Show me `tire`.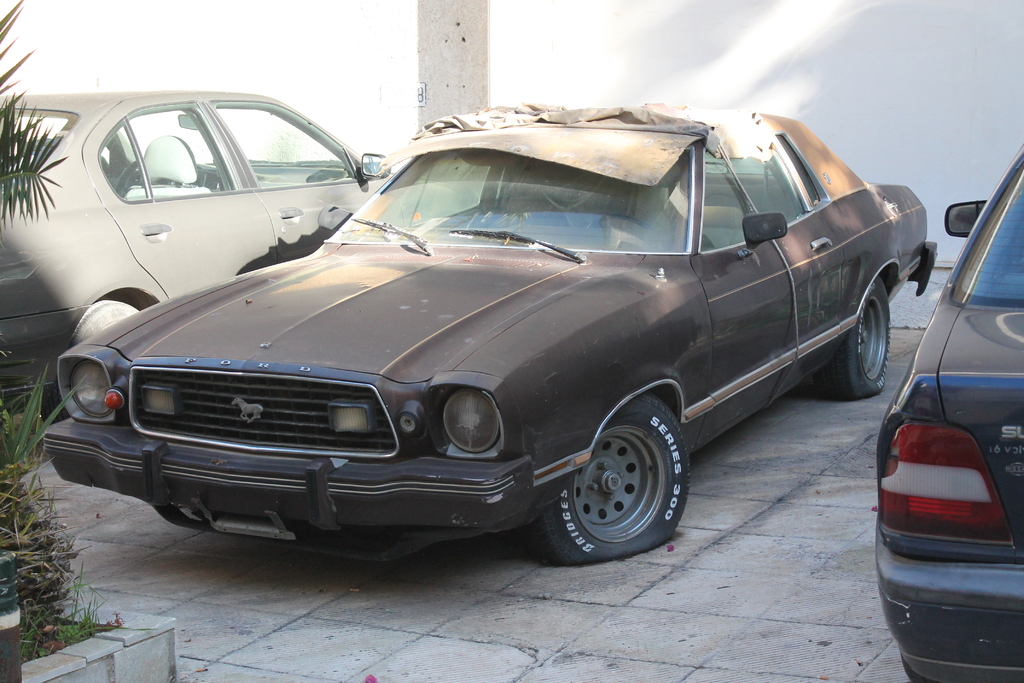
`tire` is here: select_region(528, 391, 696, 568).
